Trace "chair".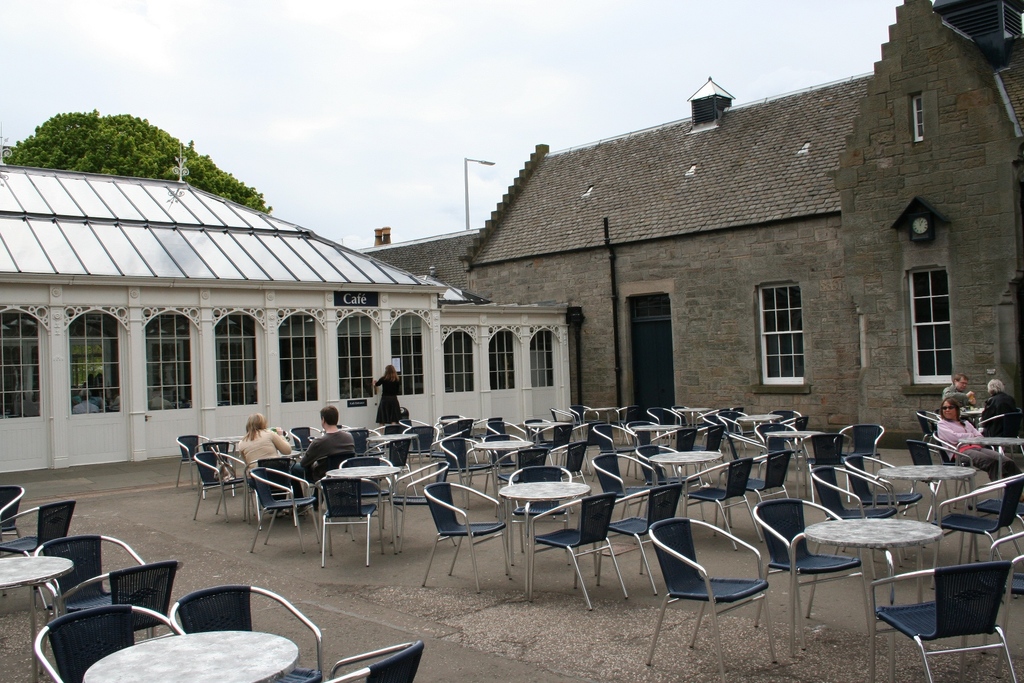
Traced to rect(175, 432, 220, 492).
